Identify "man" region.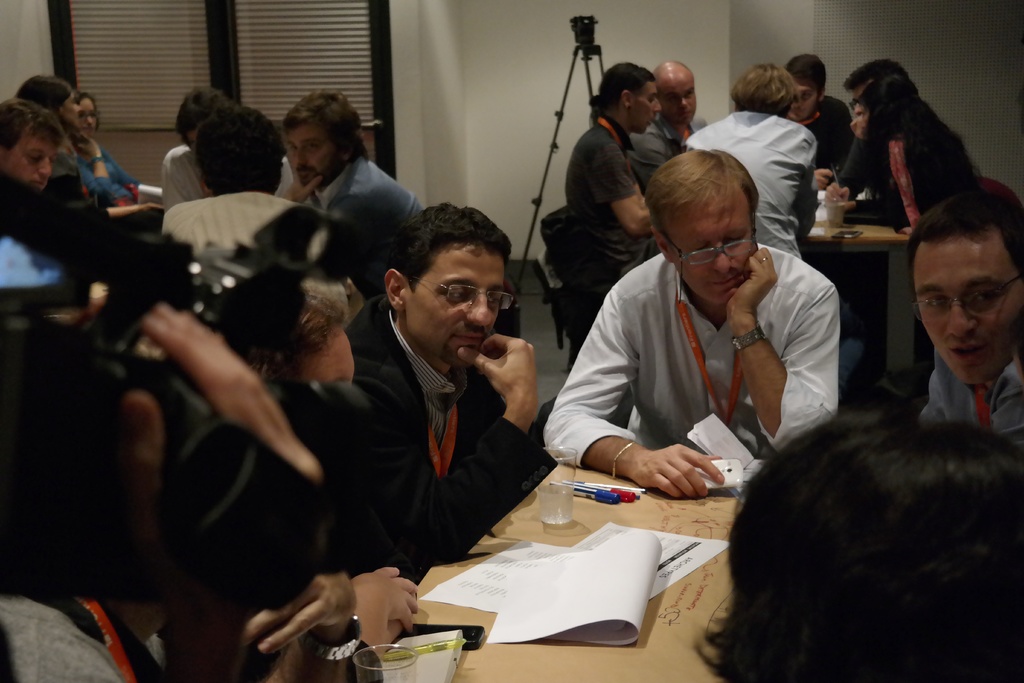
Region: BBox(696, 409, 1023, 682).
